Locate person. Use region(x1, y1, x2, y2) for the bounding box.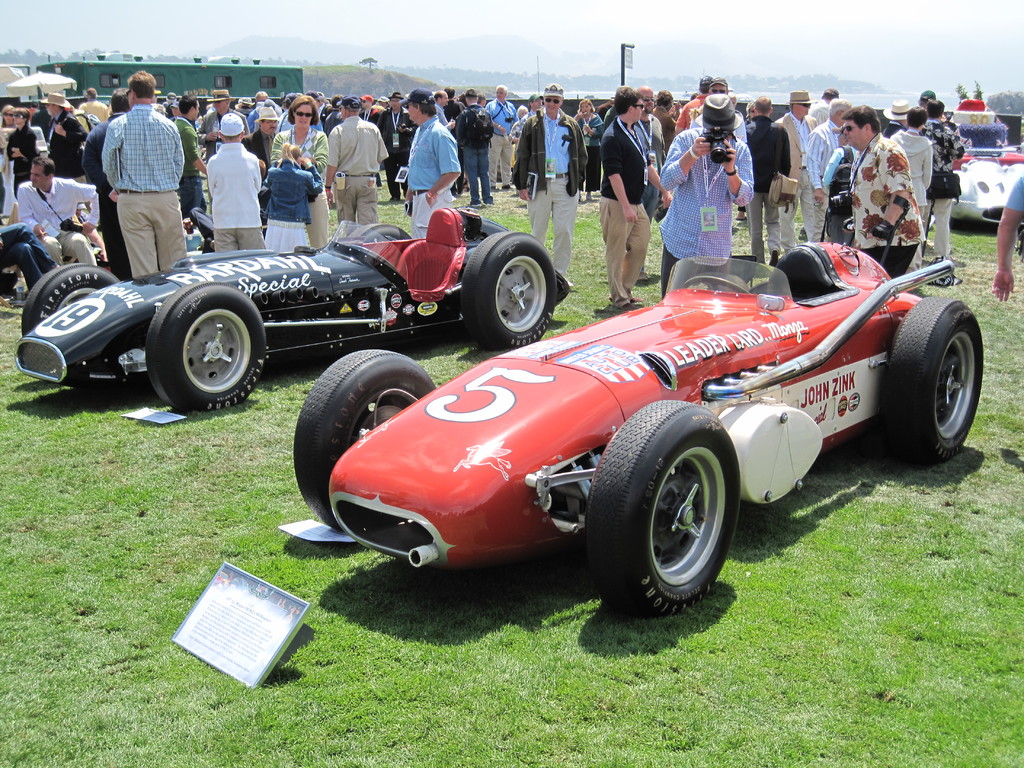
region(79, 88, 130, 272).
